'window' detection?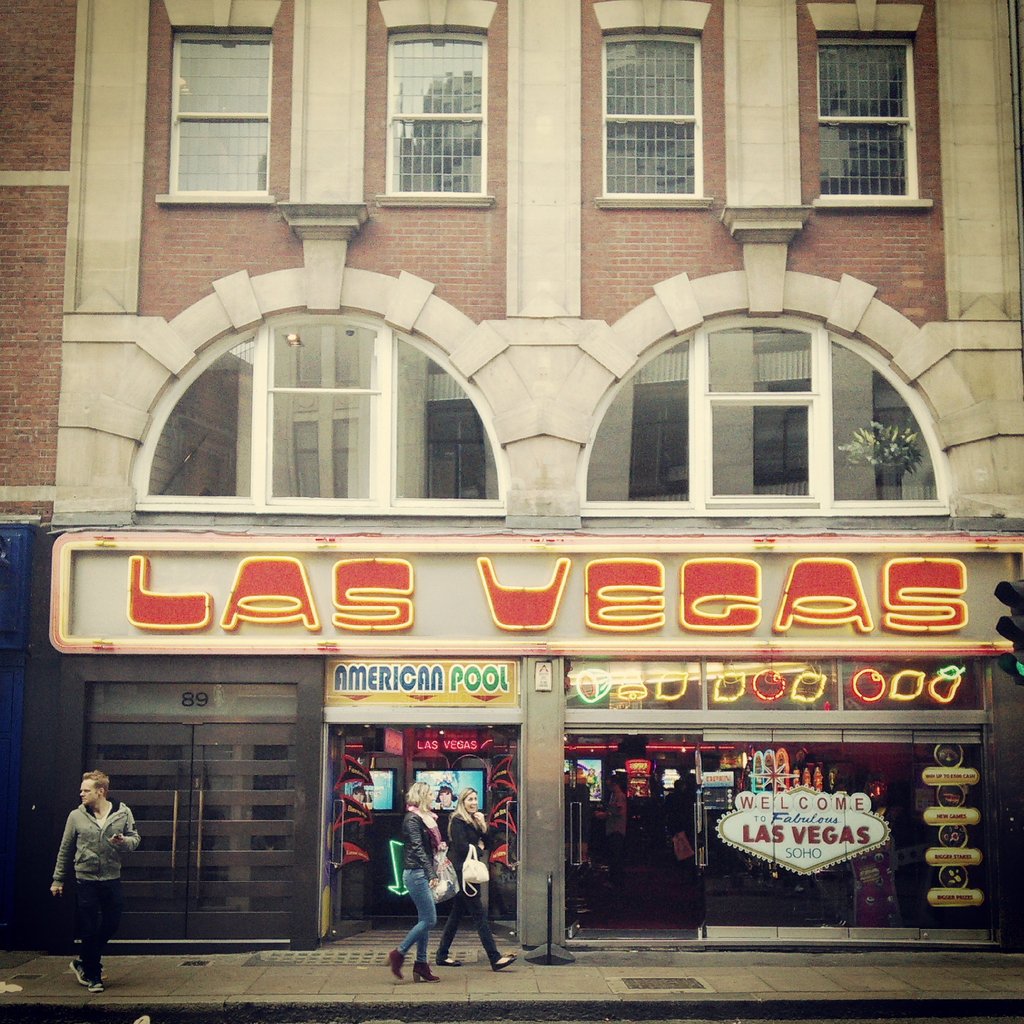
bbox=(594, 28, 712, 211)
